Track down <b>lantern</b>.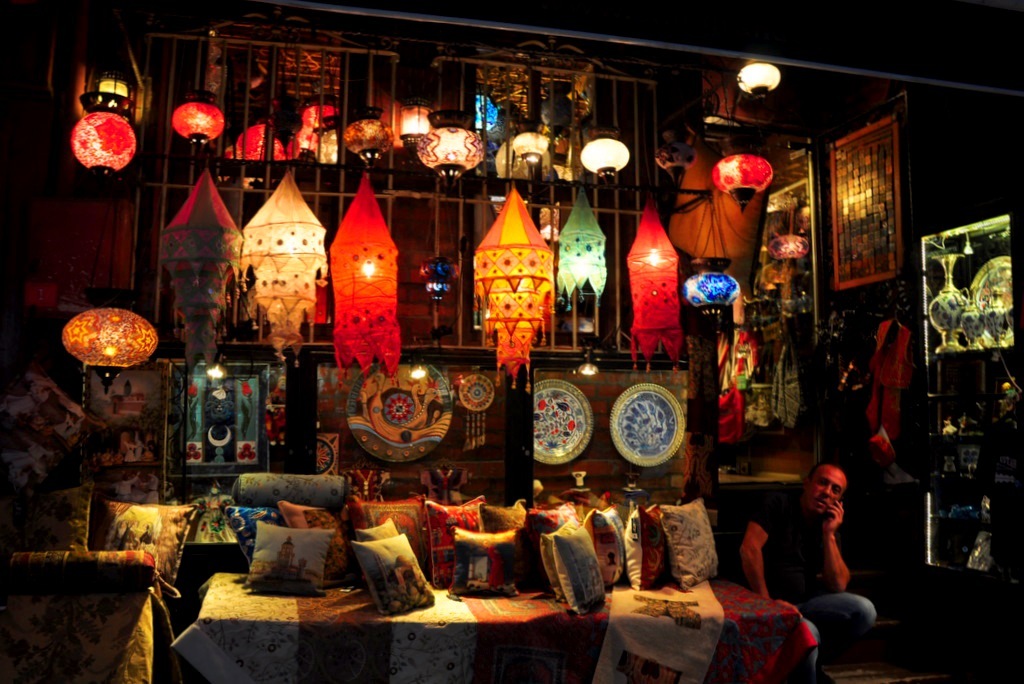
Tracked to x1=169, y1=88, x2=222, y2=147.
